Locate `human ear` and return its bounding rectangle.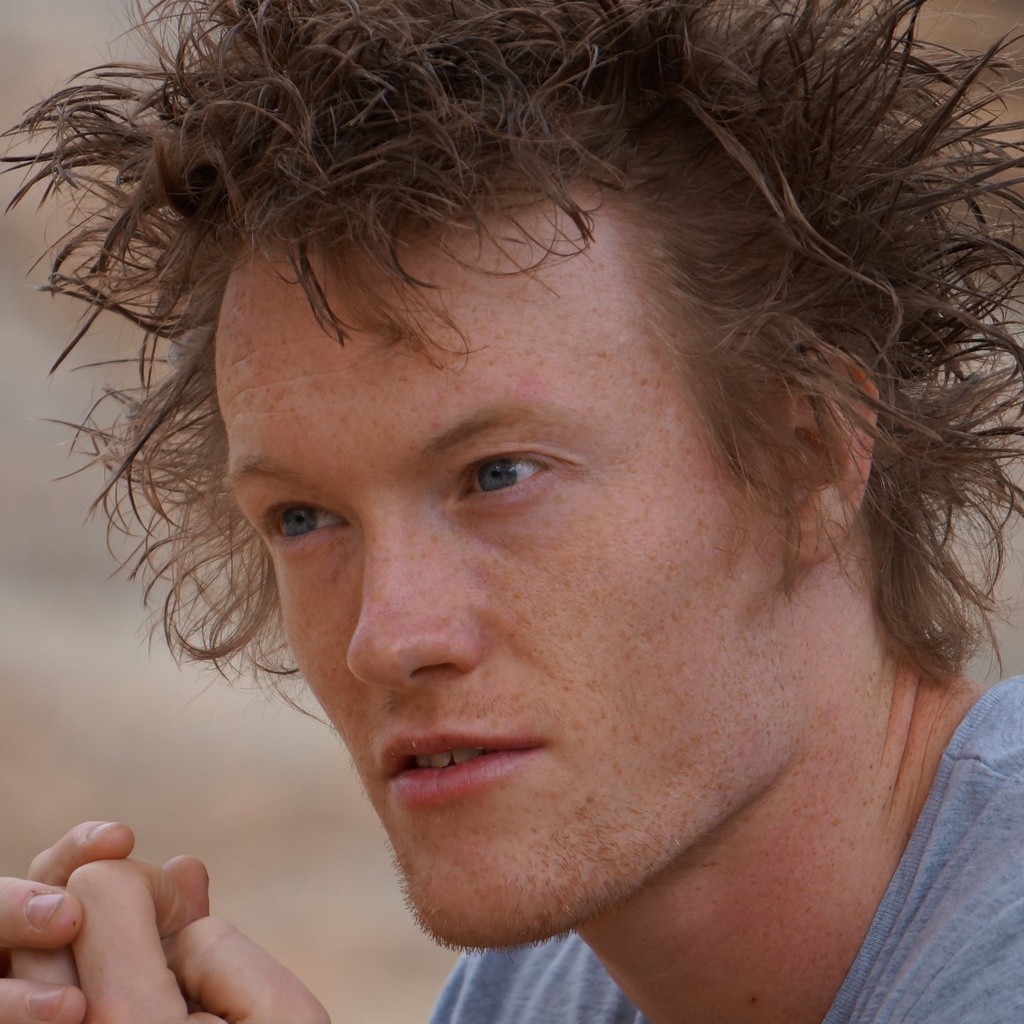
crop(772, 349, 877, 560).
